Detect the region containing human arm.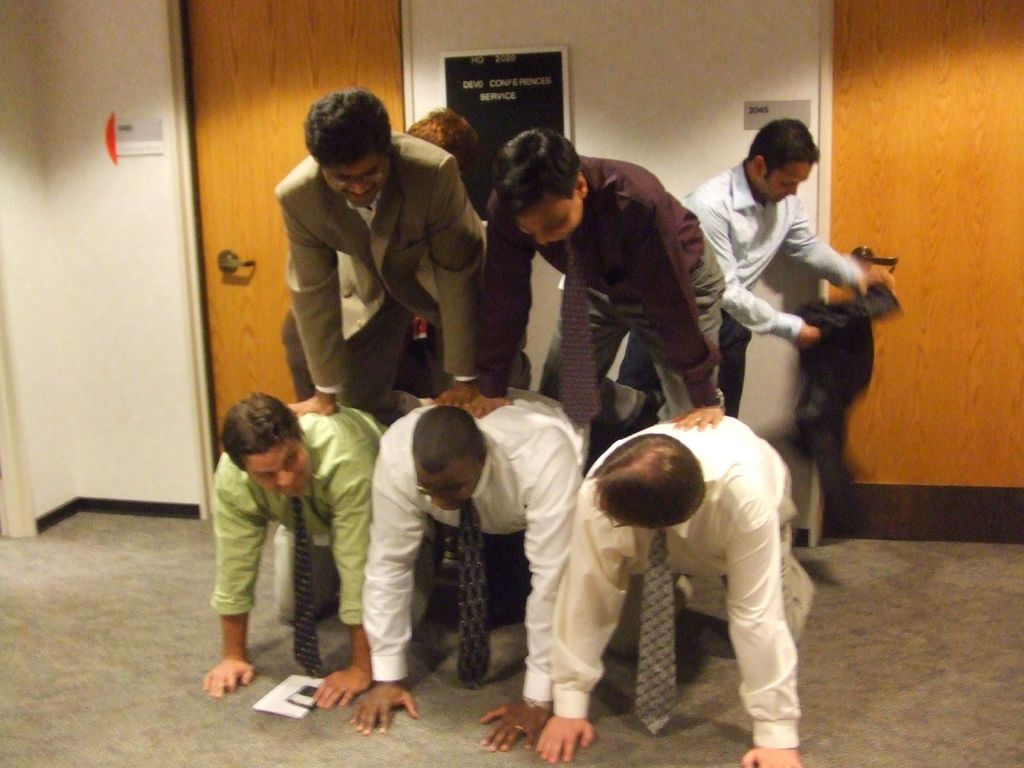
pyautogui.locateOnScreen(199, 474, 266, 703).
